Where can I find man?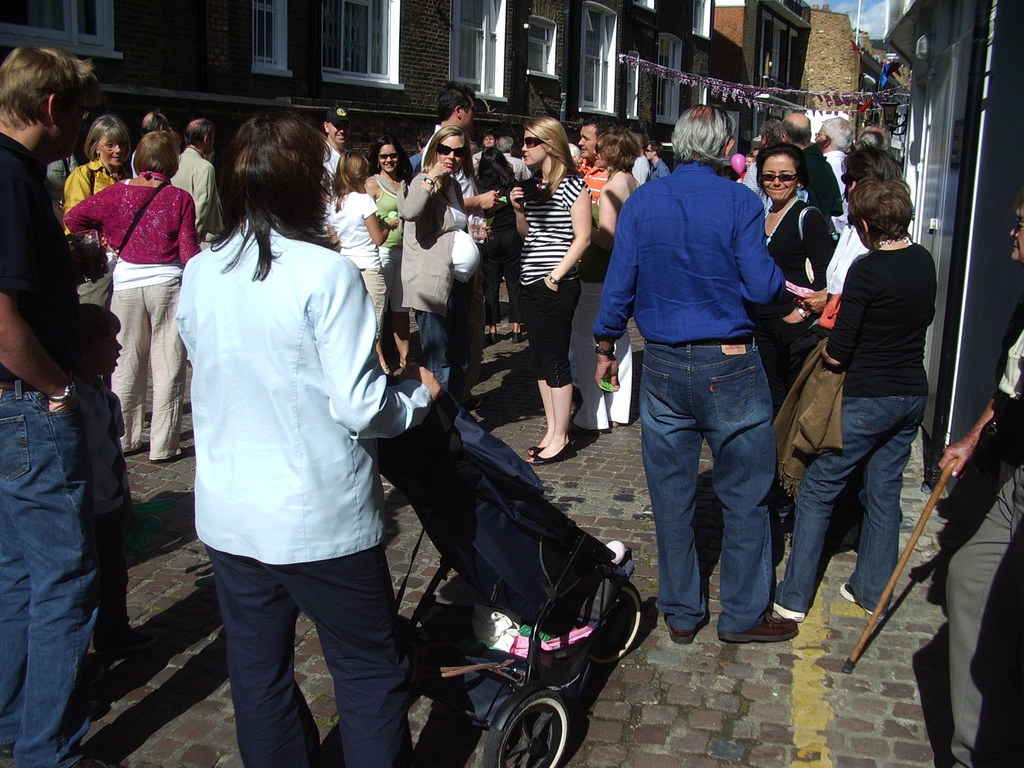
You can find it at left=0, top=48, right=111, bottom=767.
